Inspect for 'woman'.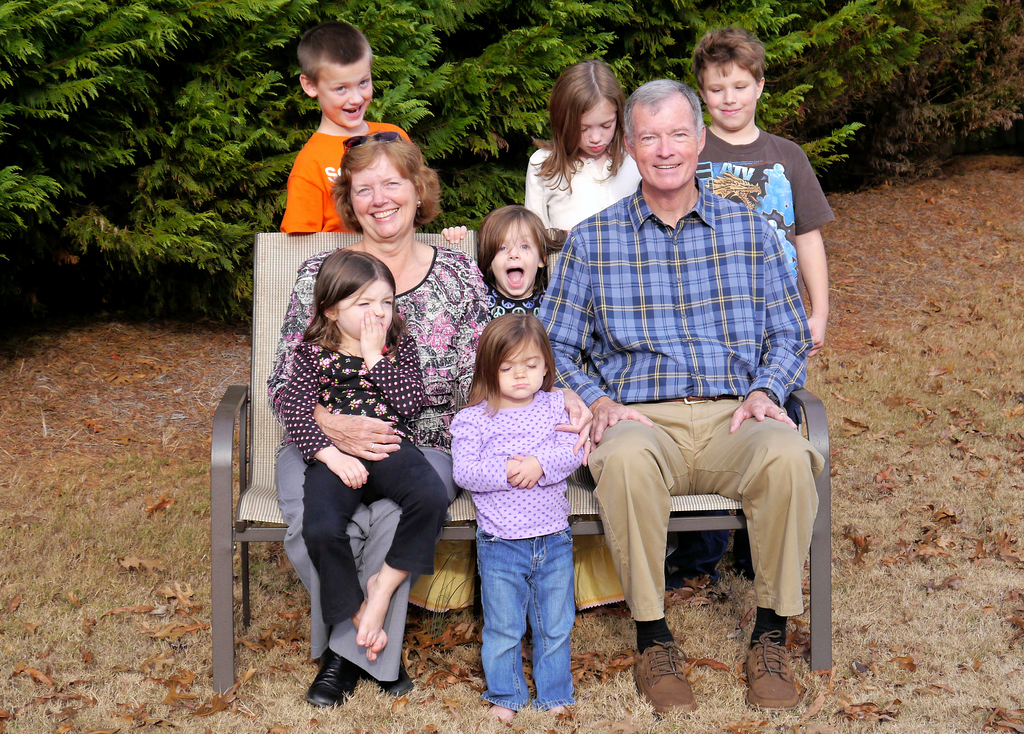
Inspection: region(264, 132, 591, 707).
